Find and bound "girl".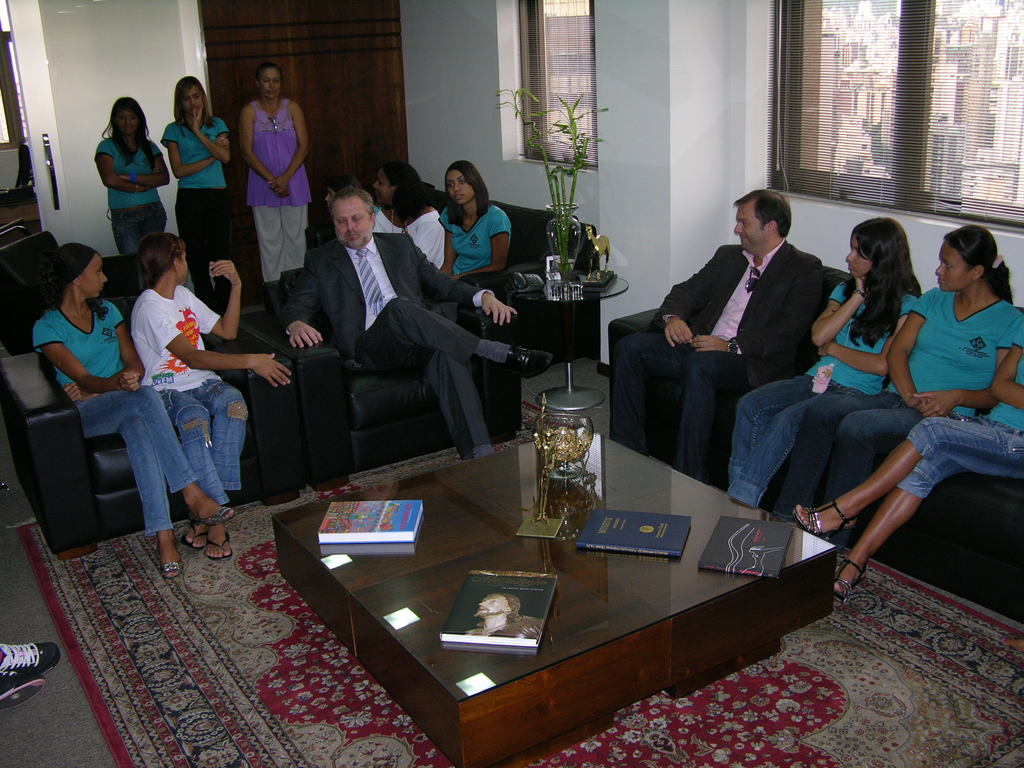
Bound: detection(445, 164, 512, 289).
